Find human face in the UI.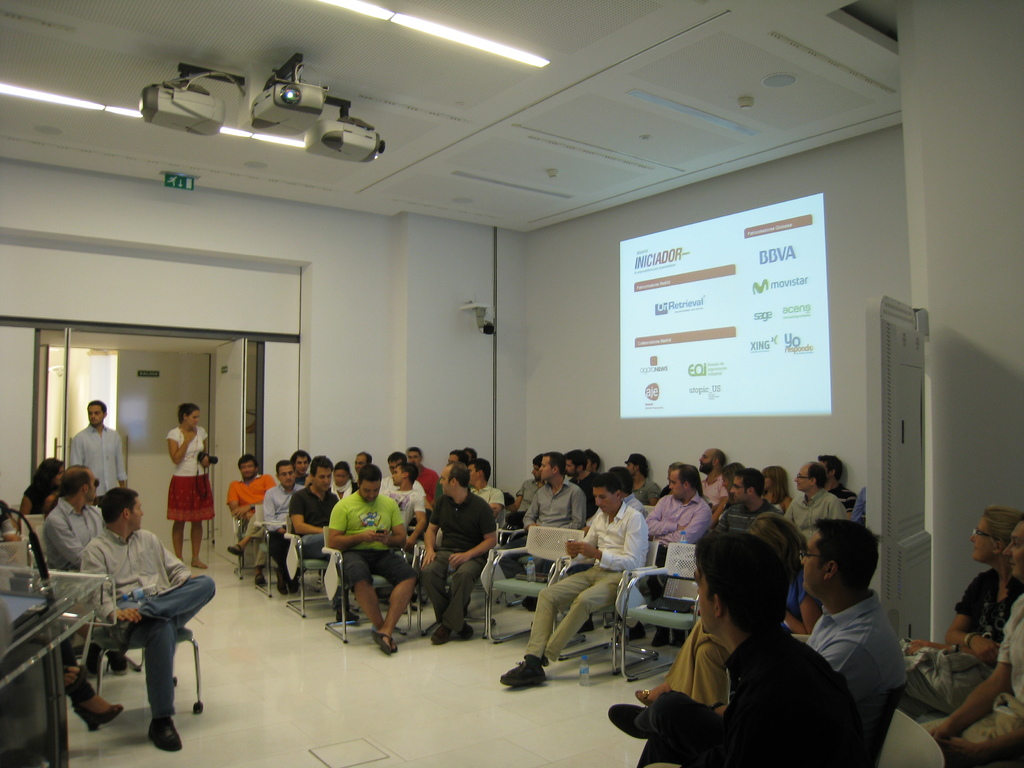
UI element at 282:463:296:490.
